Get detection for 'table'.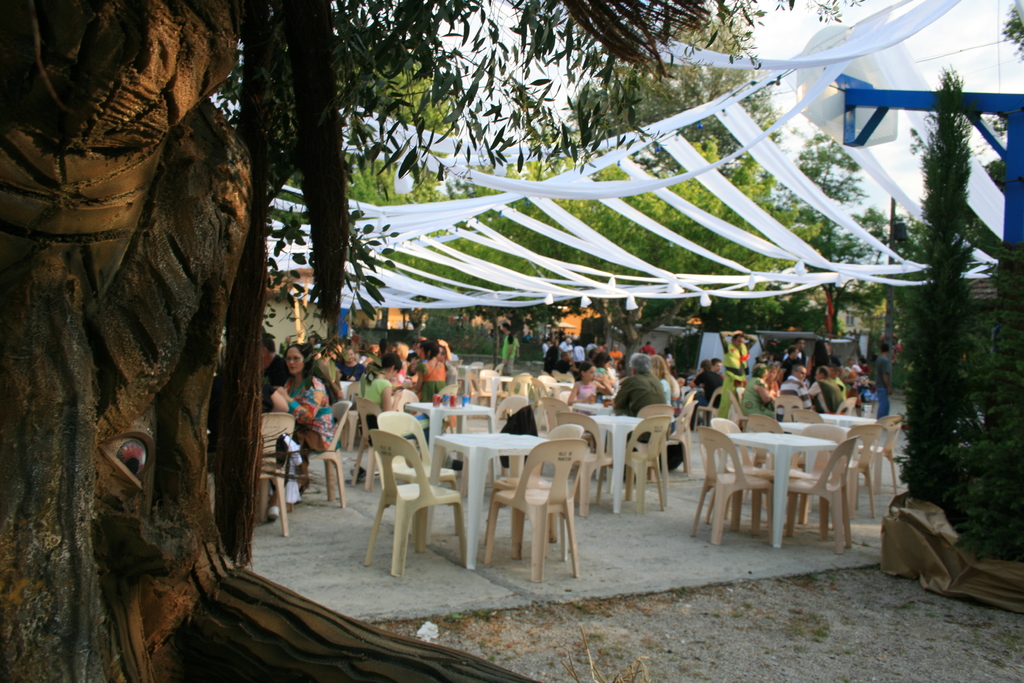
Detection: [488, 374, 515, 409].
